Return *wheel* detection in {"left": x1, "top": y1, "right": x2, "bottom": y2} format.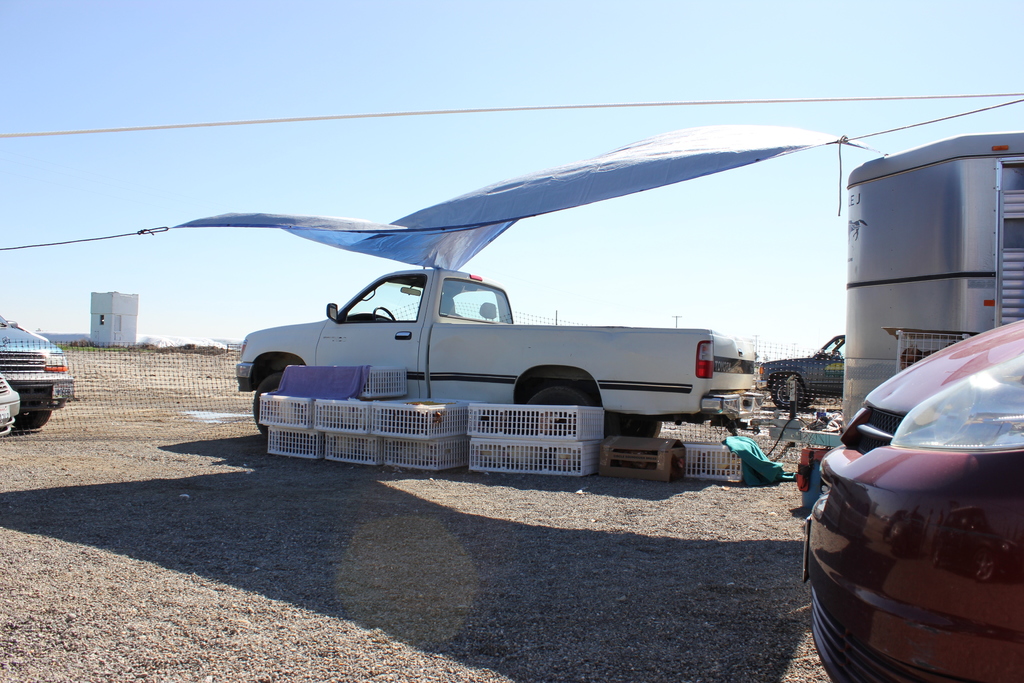
{"left": 771, "top": 377, "right": 810, "bottom": 417}.
